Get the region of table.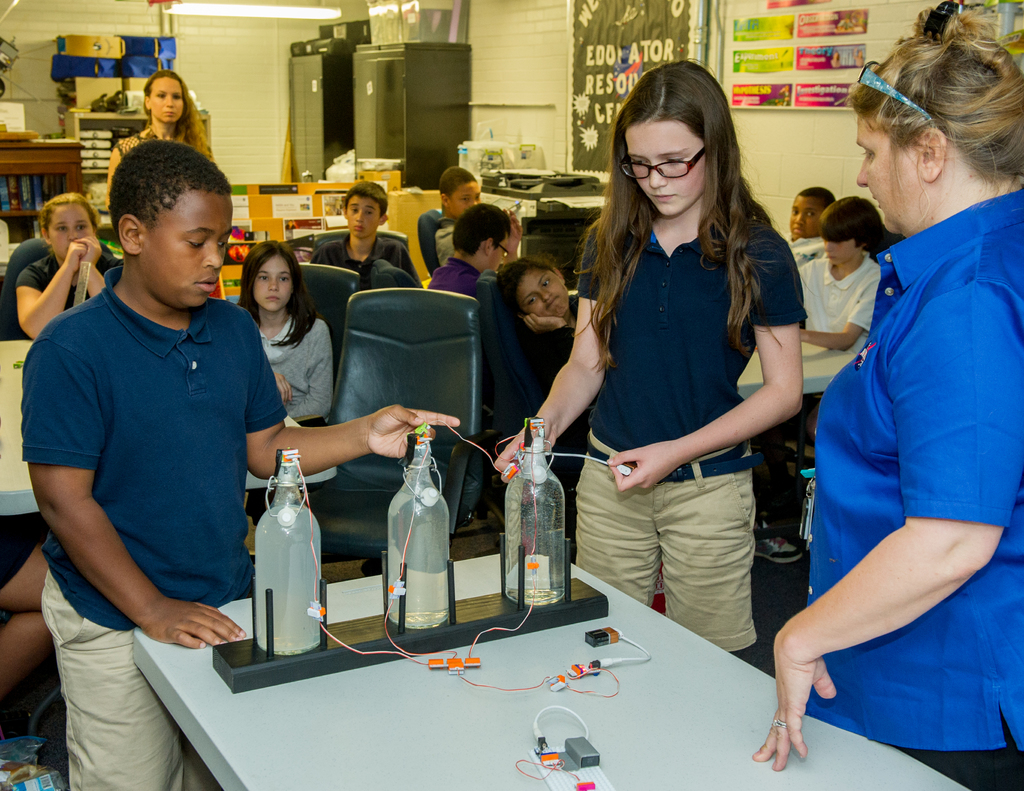
[x1=86, y1=396, x2=873, y2=790].
